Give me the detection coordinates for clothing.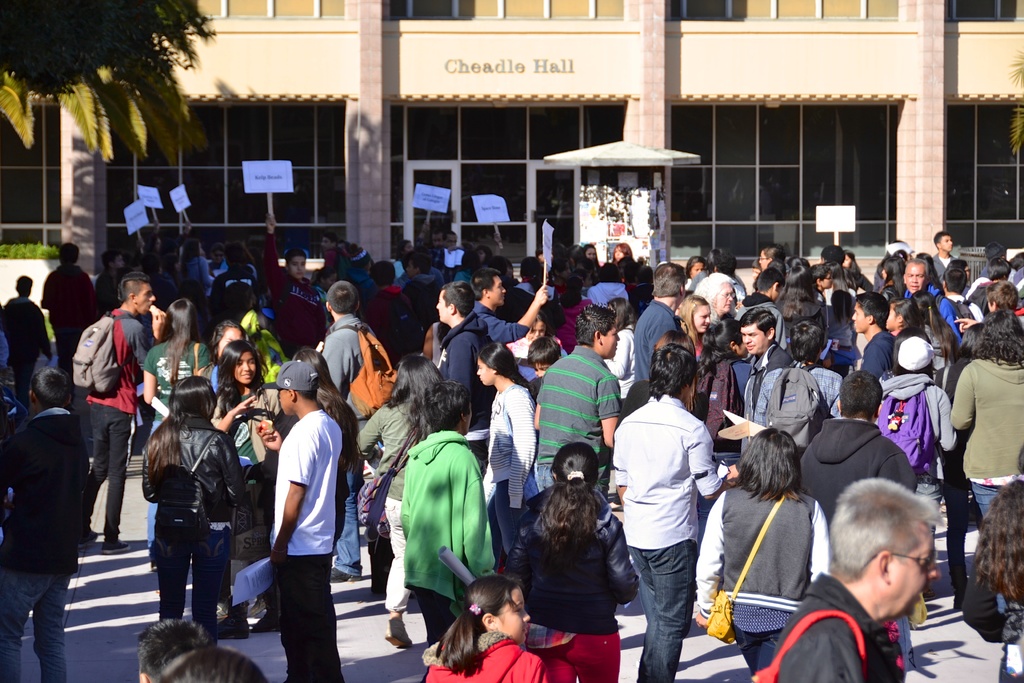
{"x1": 317, "y1": 397, "x2": 364, "y2": 566}.
